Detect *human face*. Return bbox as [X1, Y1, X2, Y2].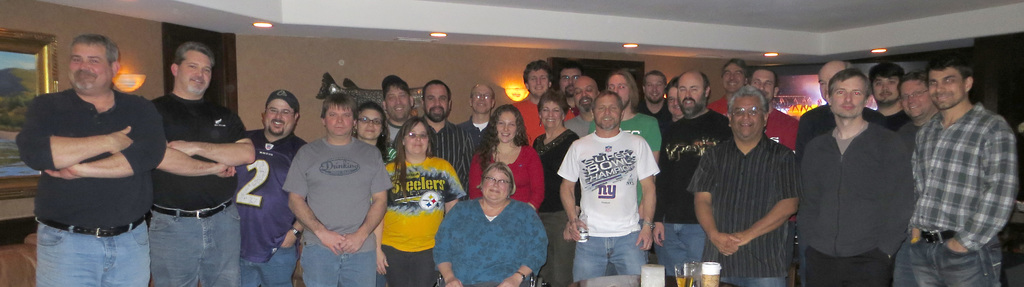
[831, 76, 865, 117].
